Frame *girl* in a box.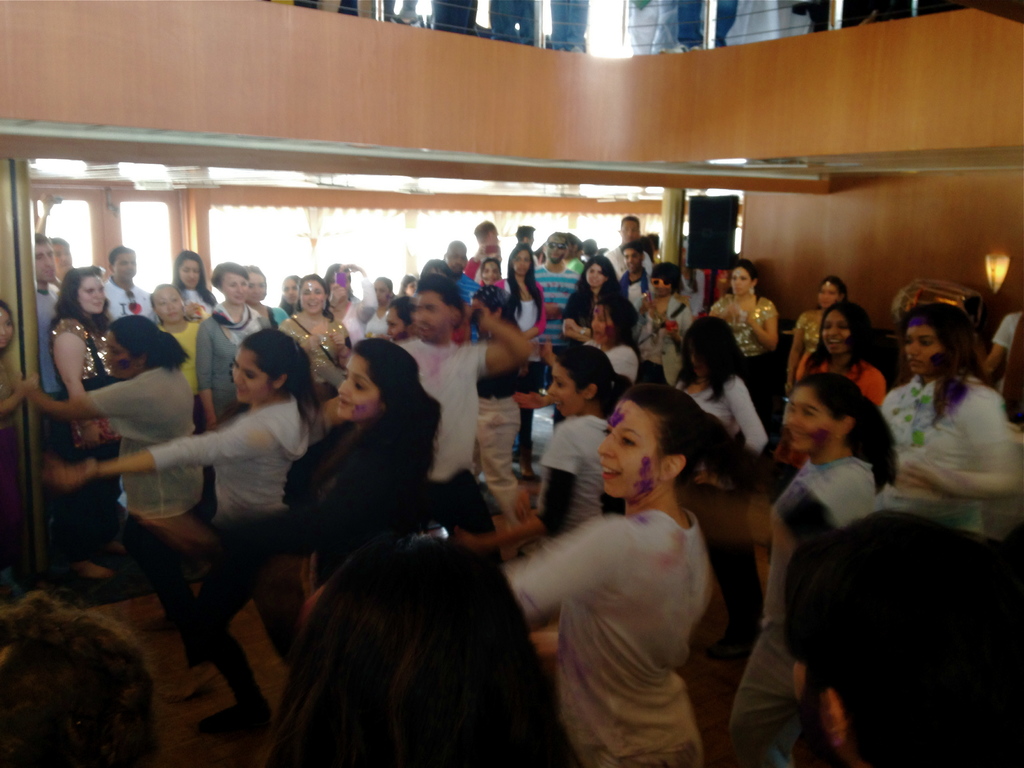
detection(171, 246, 219, 316).
